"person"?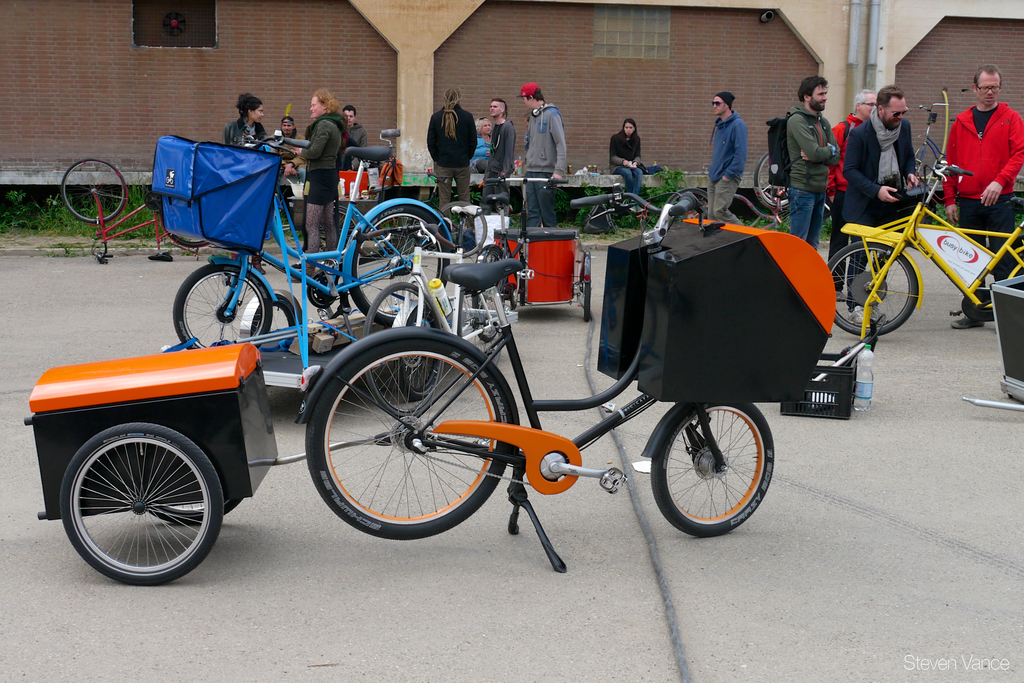
{"left": 274, "top": 110, "right": 305, "bottom": 196}
